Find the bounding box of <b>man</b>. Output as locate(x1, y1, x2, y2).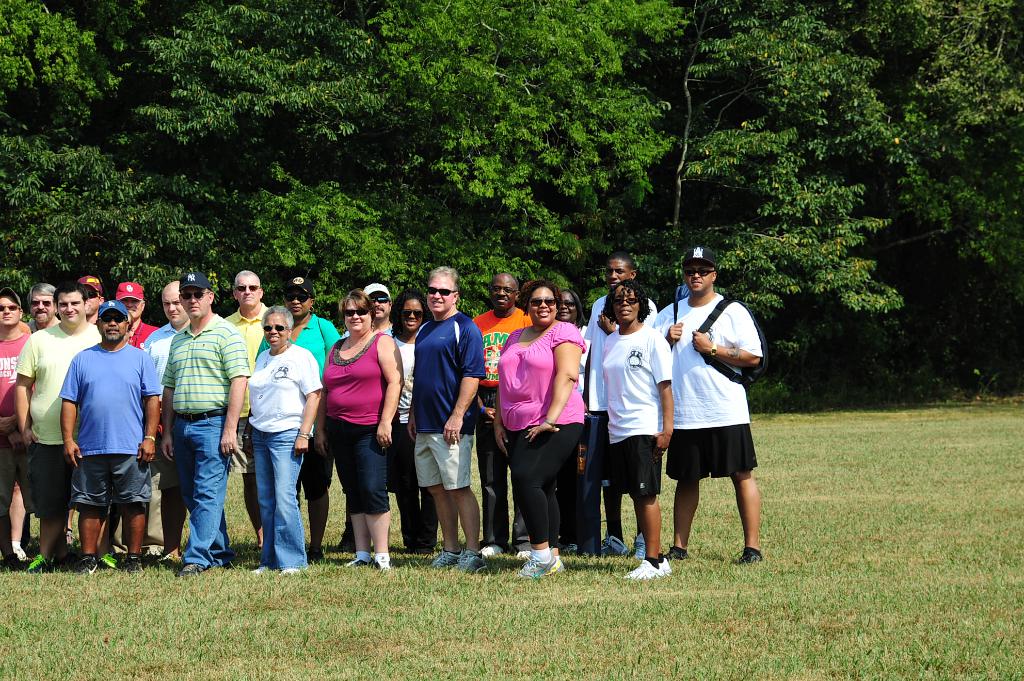
locate(583, 256, 666, 553).
